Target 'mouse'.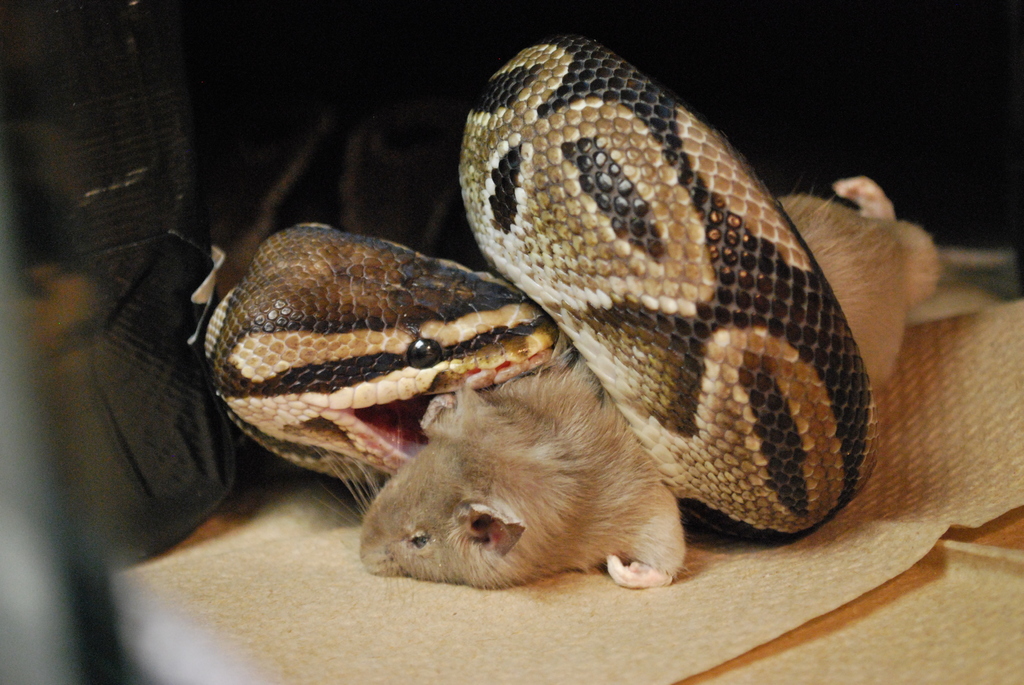
Target region: box(319, 173, 1016, 591).
